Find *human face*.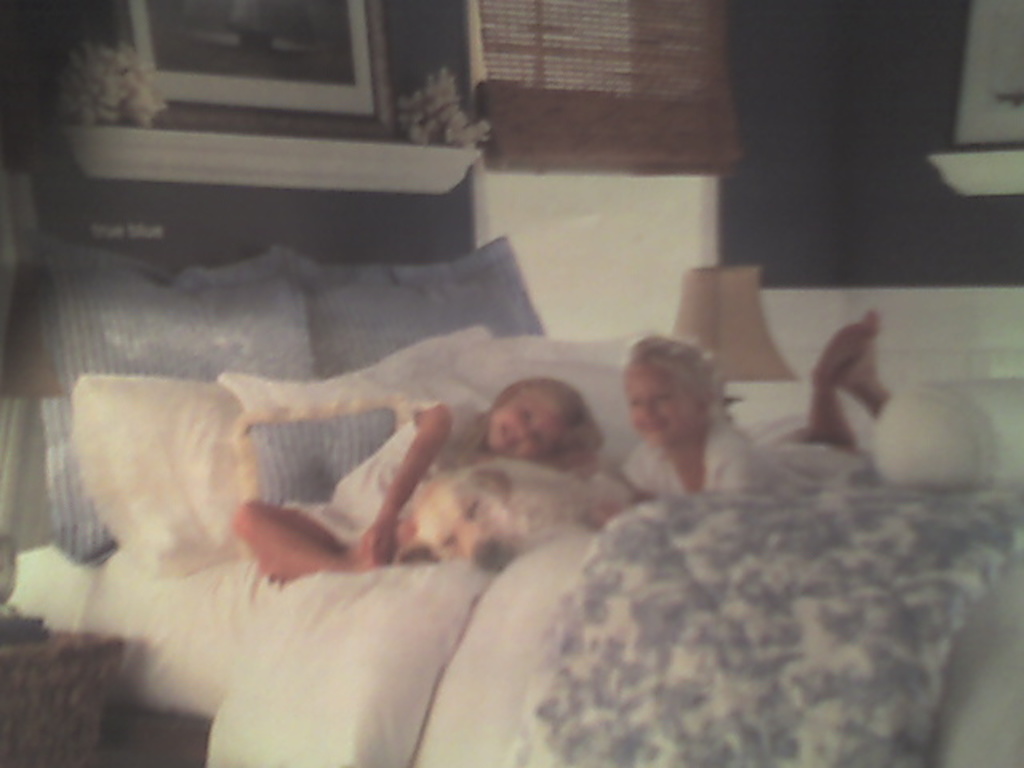
624, 360, 693, 438.
